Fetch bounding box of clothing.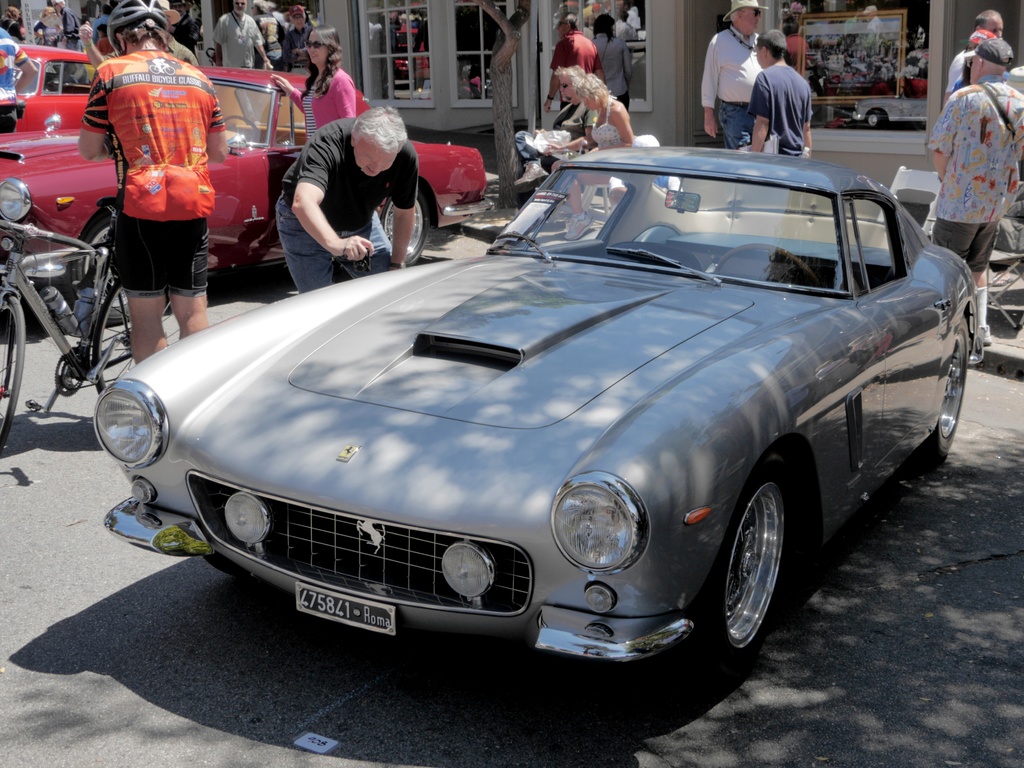
Bbox: (left=209, top=12, right=255, bottom=65).
